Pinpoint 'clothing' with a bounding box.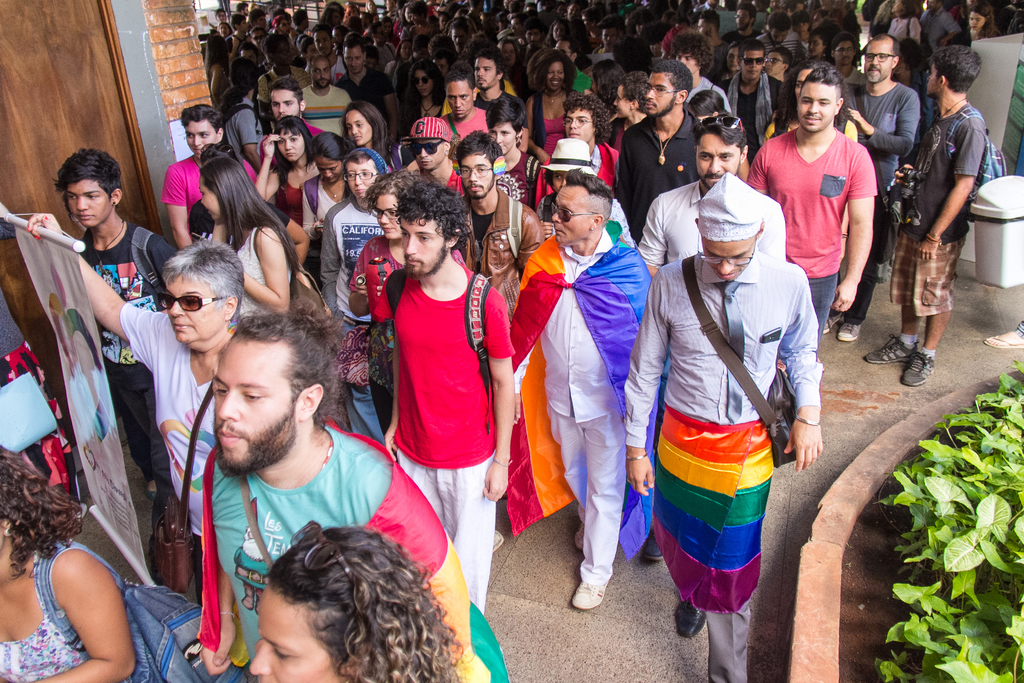
{"left": 534, "top": 139, "right": 634, "bottom": 196}.
